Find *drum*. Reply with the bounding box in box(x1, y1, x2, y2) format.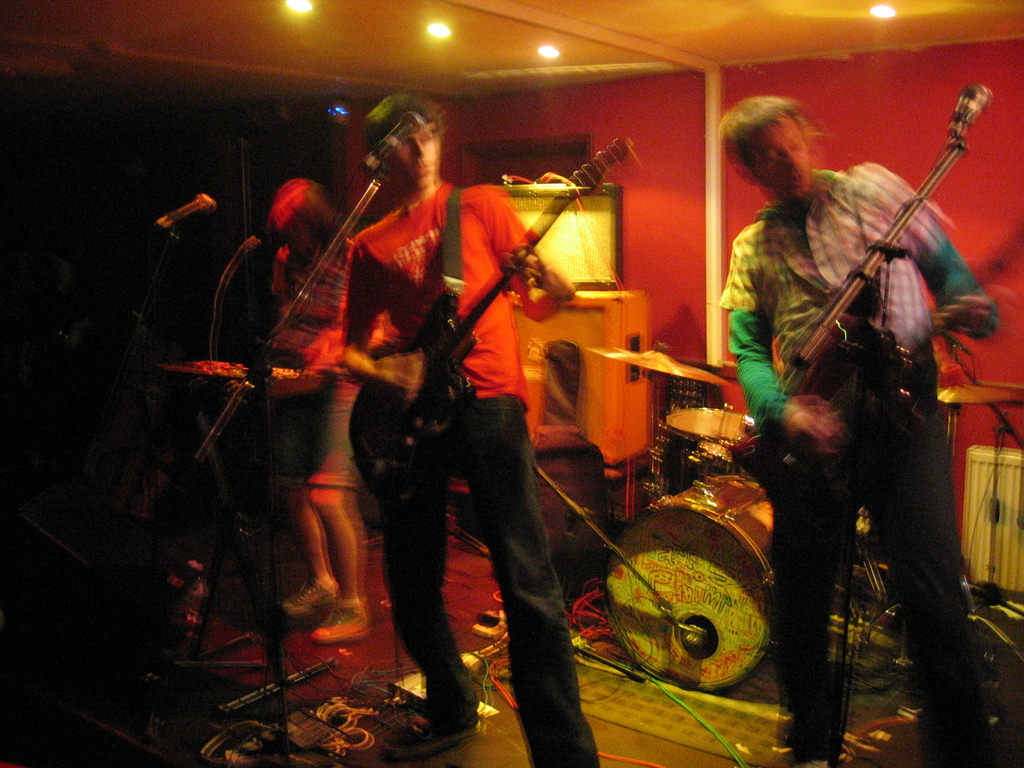
box(658, 403, 761, 502).
